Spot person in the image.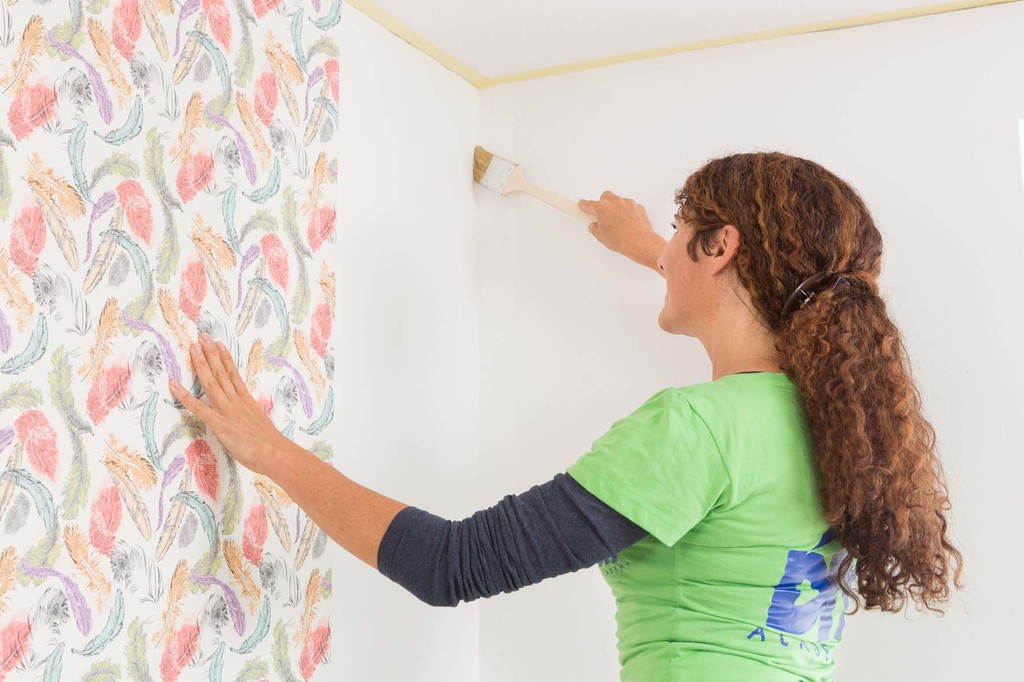
person found at 171 157 966 681.
